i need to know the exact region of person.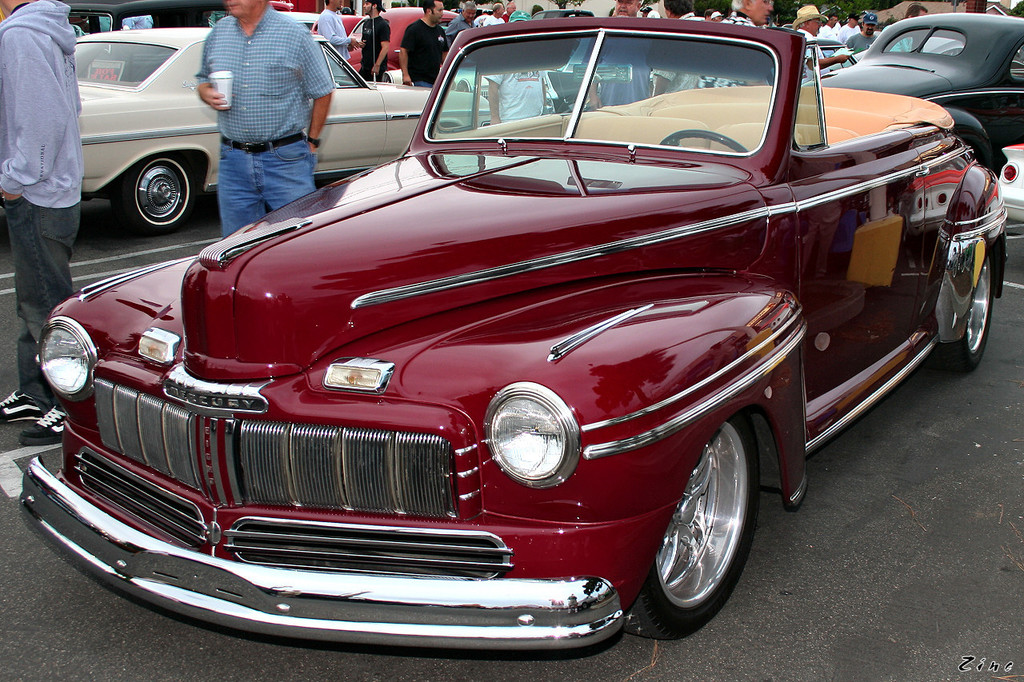
Region: [x1=361, y1=0, x2=393, y2=85].
